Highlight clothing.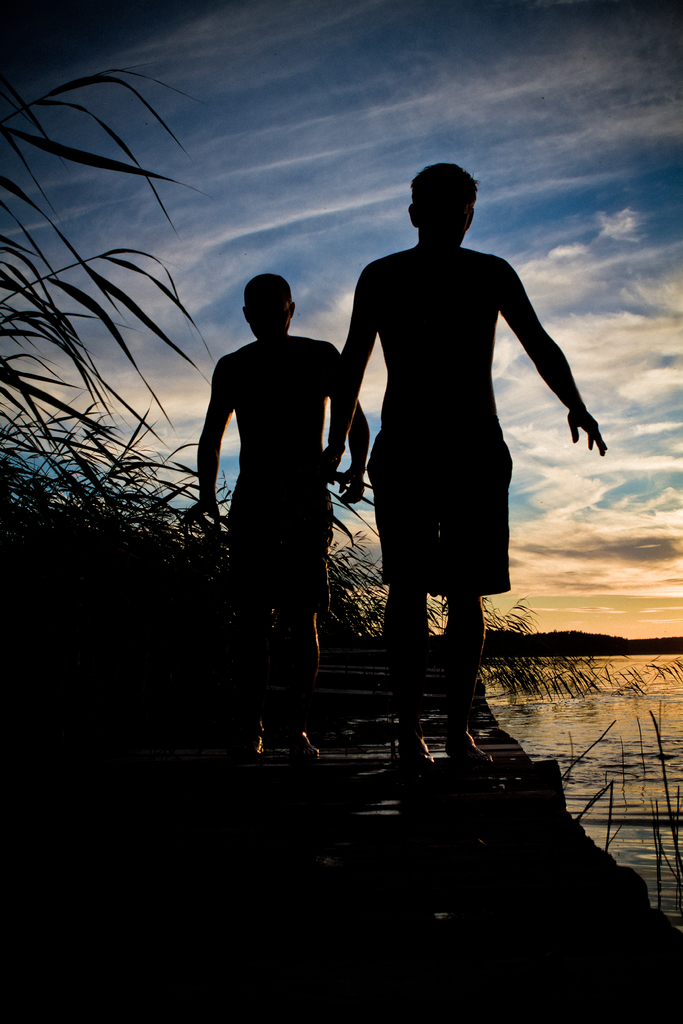
Highlighted region: rect(213, 481, 340, 636).
